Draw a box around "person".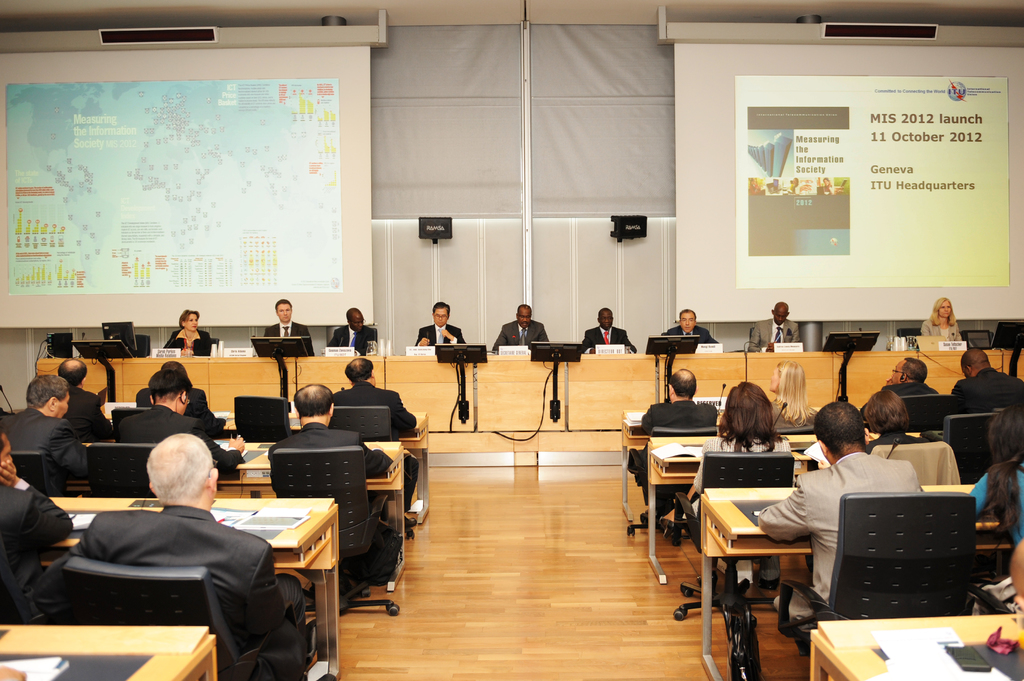
rect(952, 347, 1023, 410).
